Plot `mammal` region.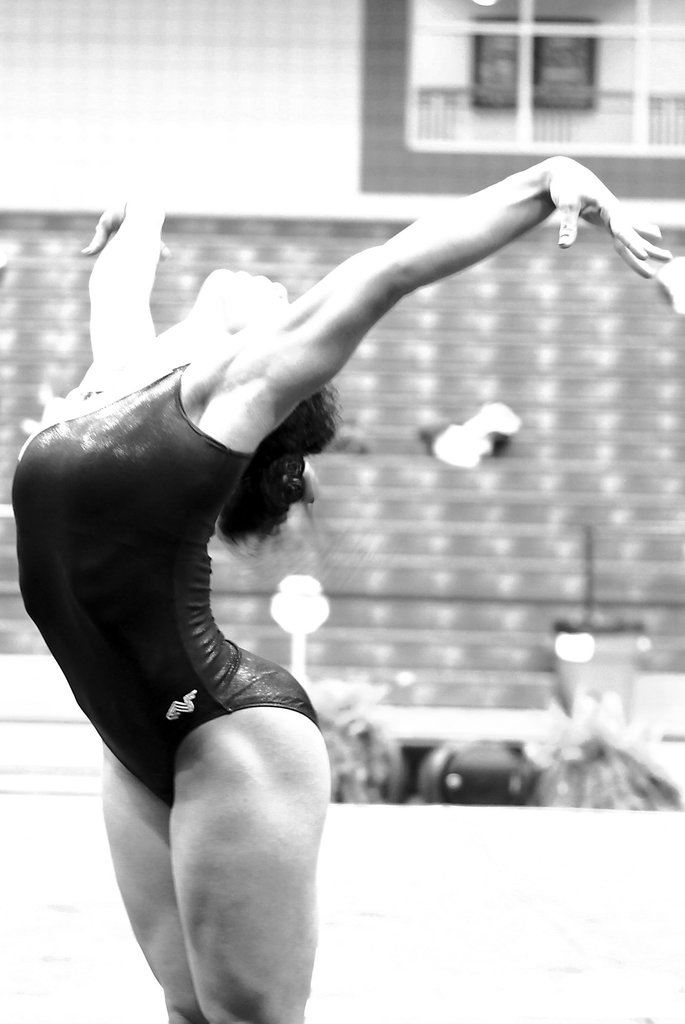
Plotted at detection(0, 168, 582, 920).
